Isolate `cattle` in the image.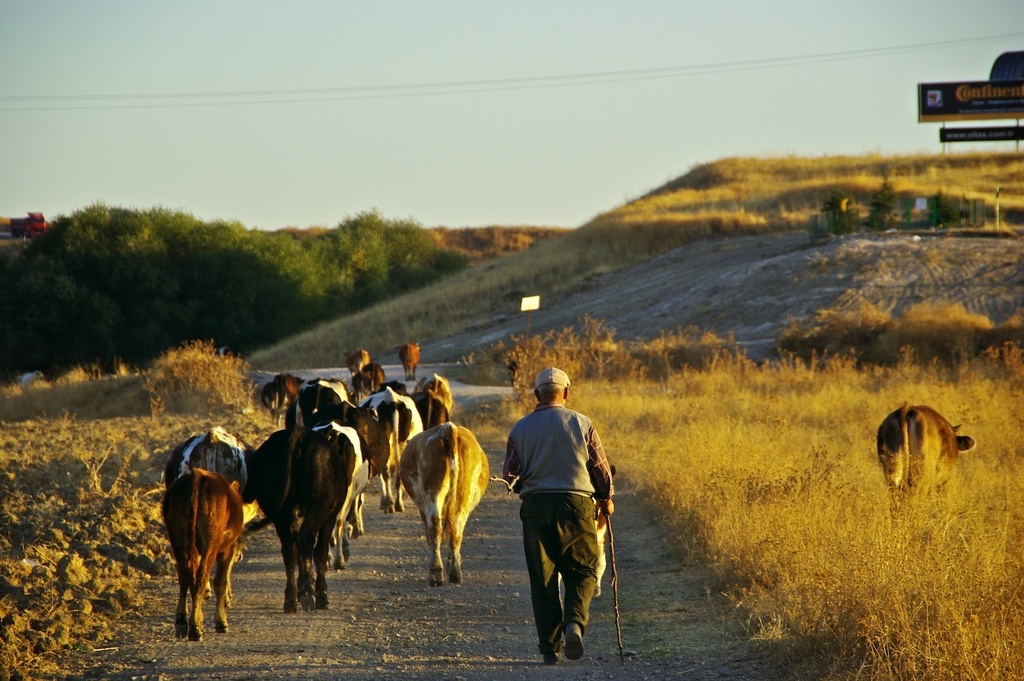
Isolated region: x1=416, y1=370, x2=453, y2=414.
